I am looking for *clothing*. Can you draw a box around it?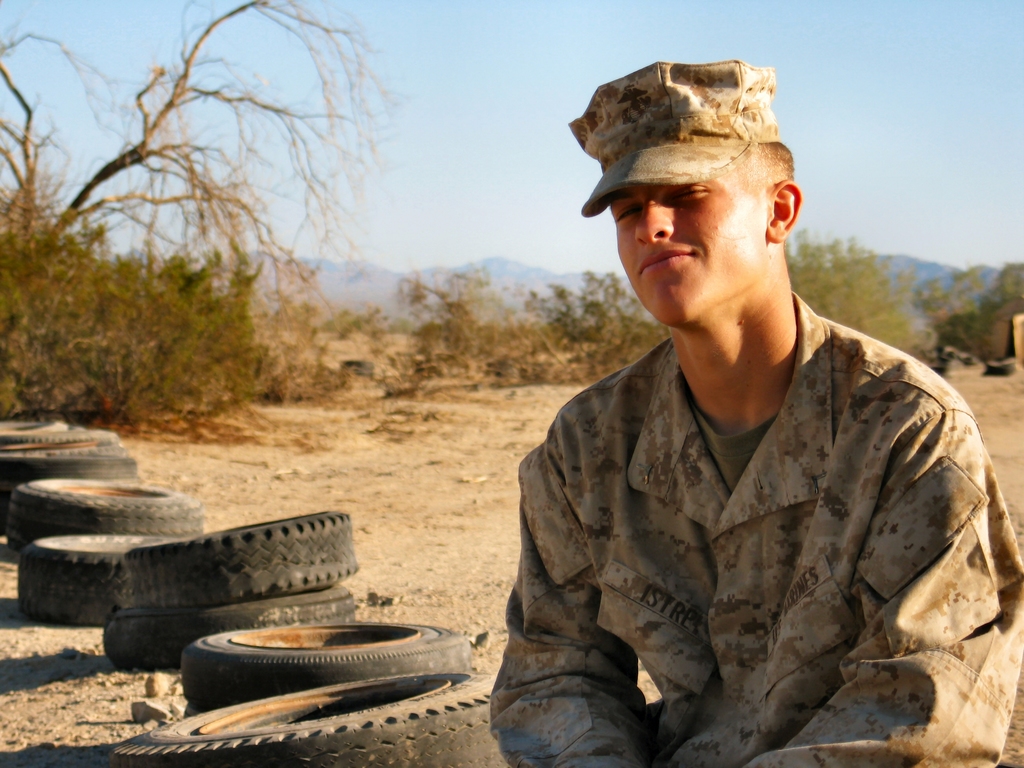
Sure, the bounding box is x1=488, y1=286, x2=1023, y2=767.
